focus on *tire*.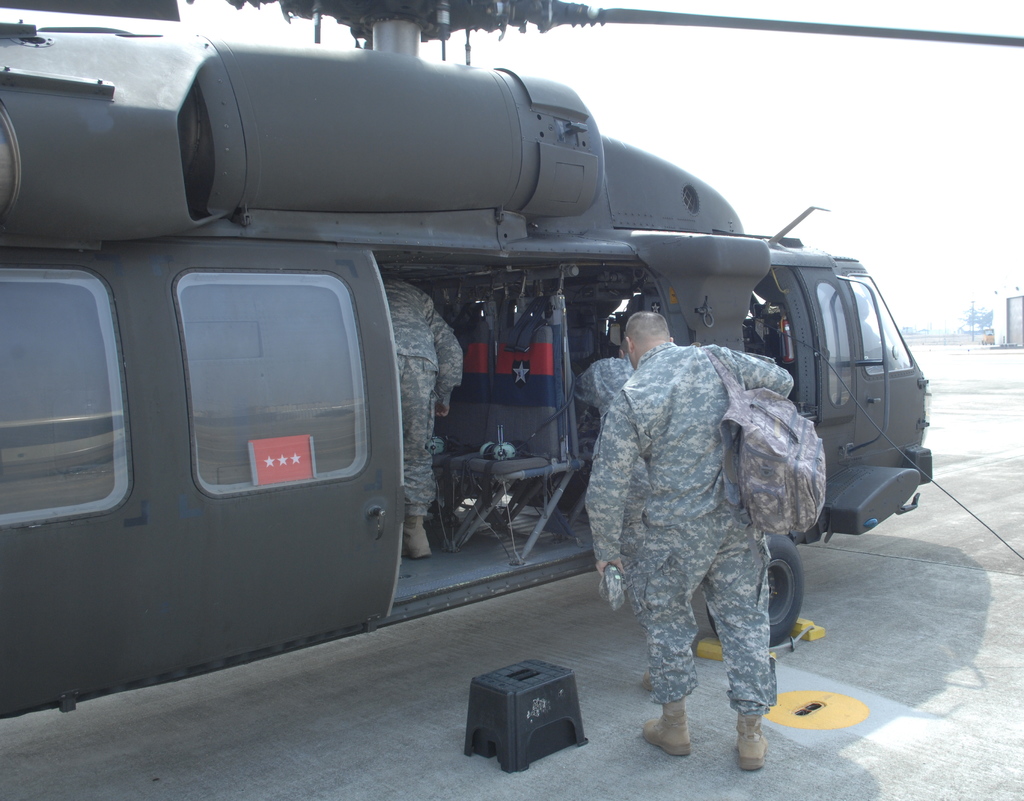
Focused at (left=707, top=533, right=804, bottom=646).
